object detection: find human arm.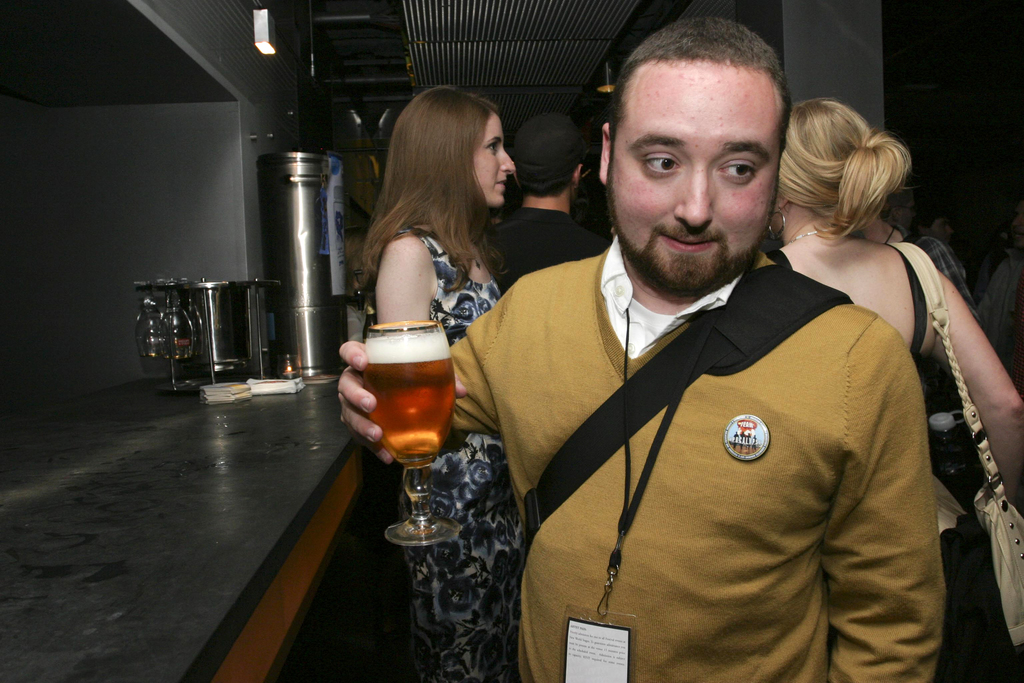
<region>333, 264, 525, 472</region>.
